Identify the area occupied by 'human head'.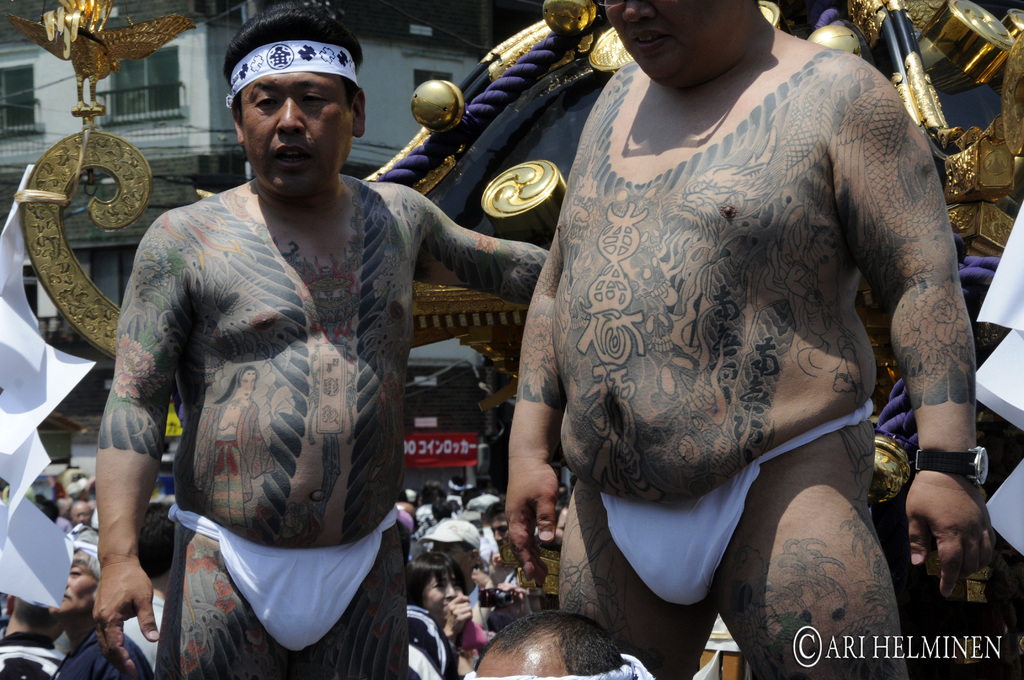
Area: (422,482,448,510).
